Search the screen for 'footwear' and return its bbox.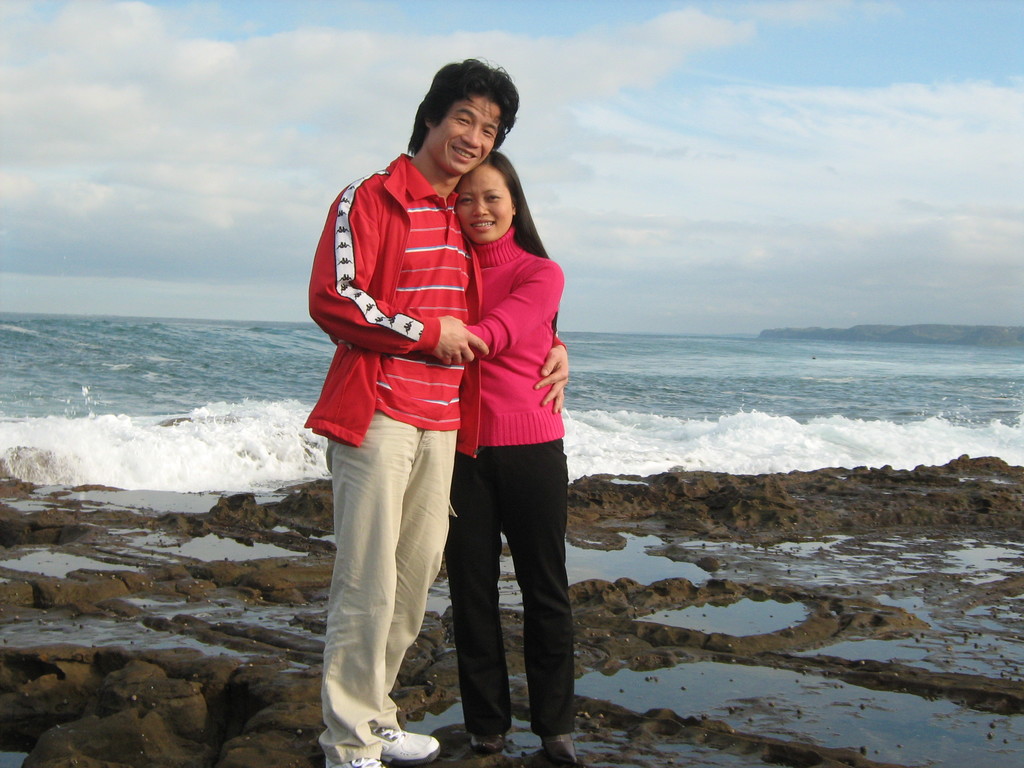
Found: pyautogui.locateOnScreen(326, 758, 386, 767).
